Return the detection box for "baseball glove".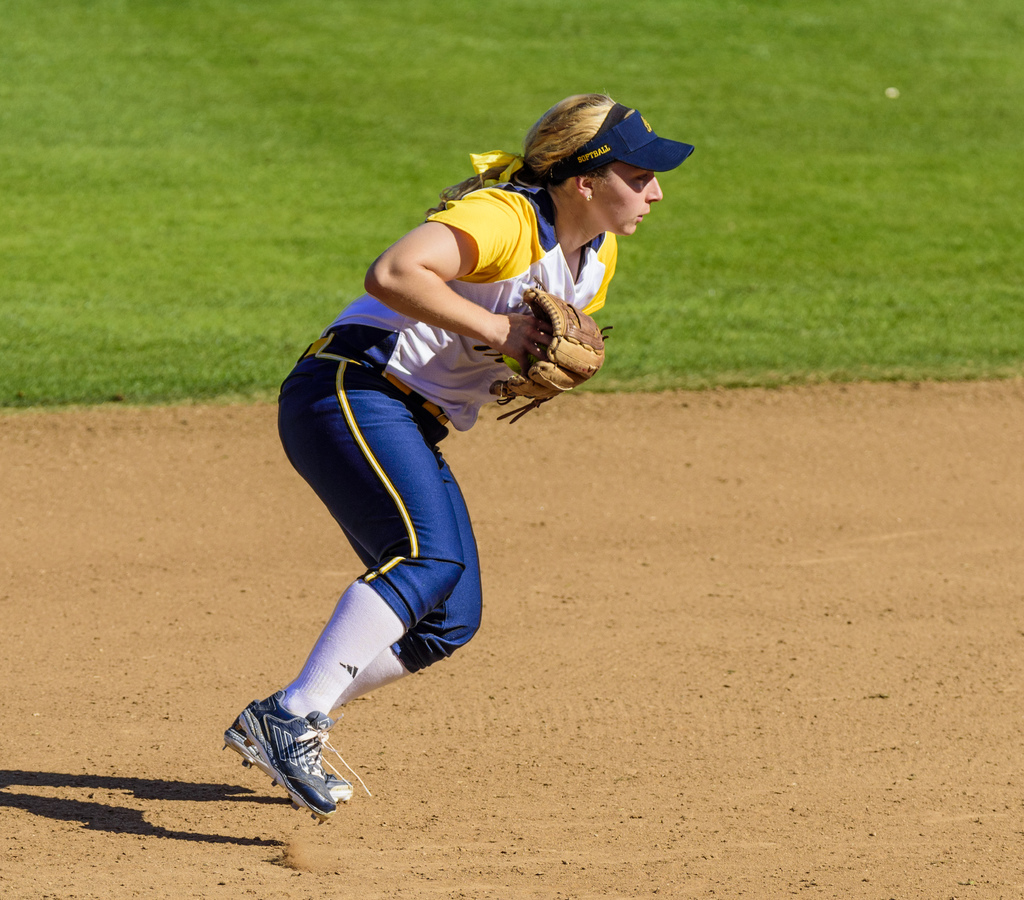
487, 278, 615, 424.
